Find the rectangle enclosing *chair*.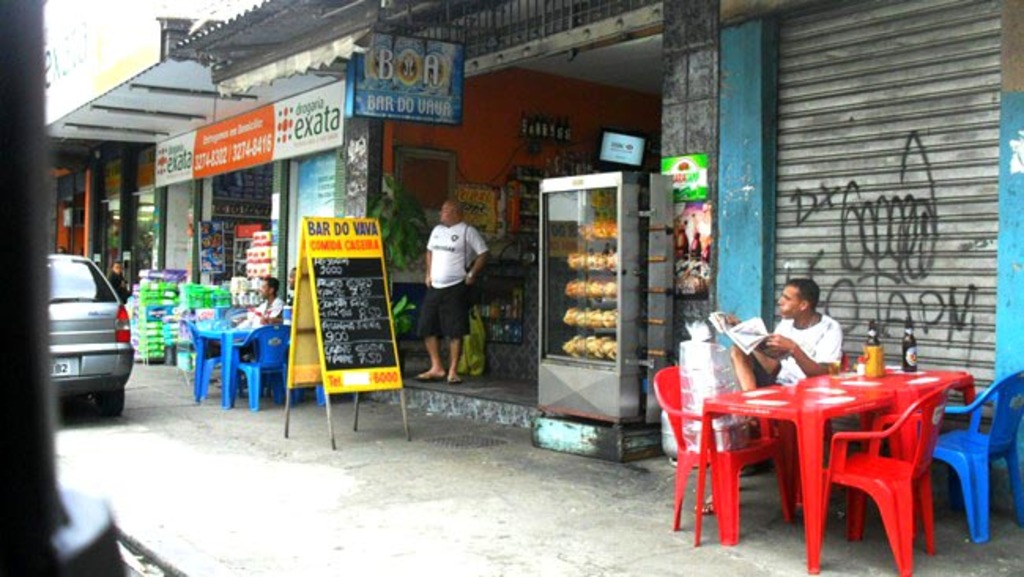
rect(230, 323, 295, 407).
